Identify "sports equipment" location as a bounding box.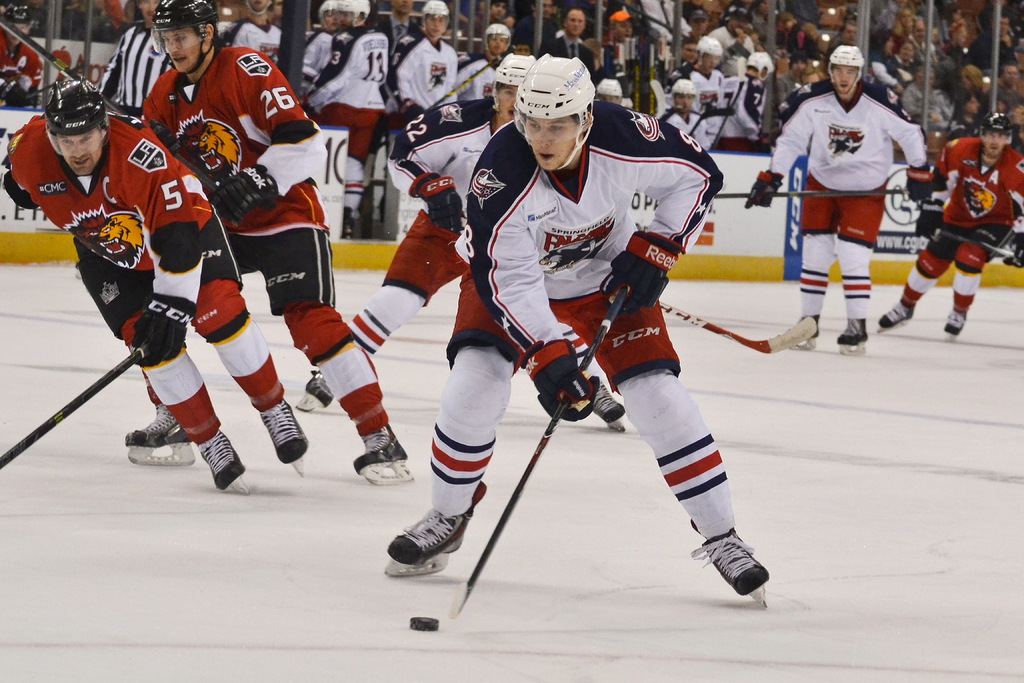
518,335,607,423.
